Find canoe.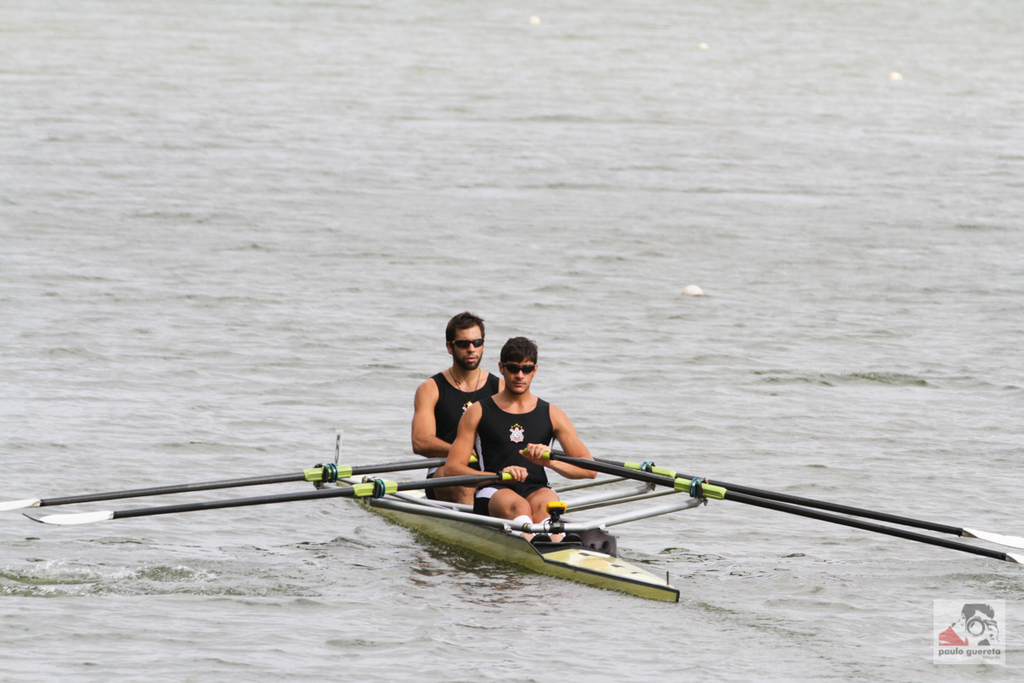
l=325, t=470, r=671, b=598.
